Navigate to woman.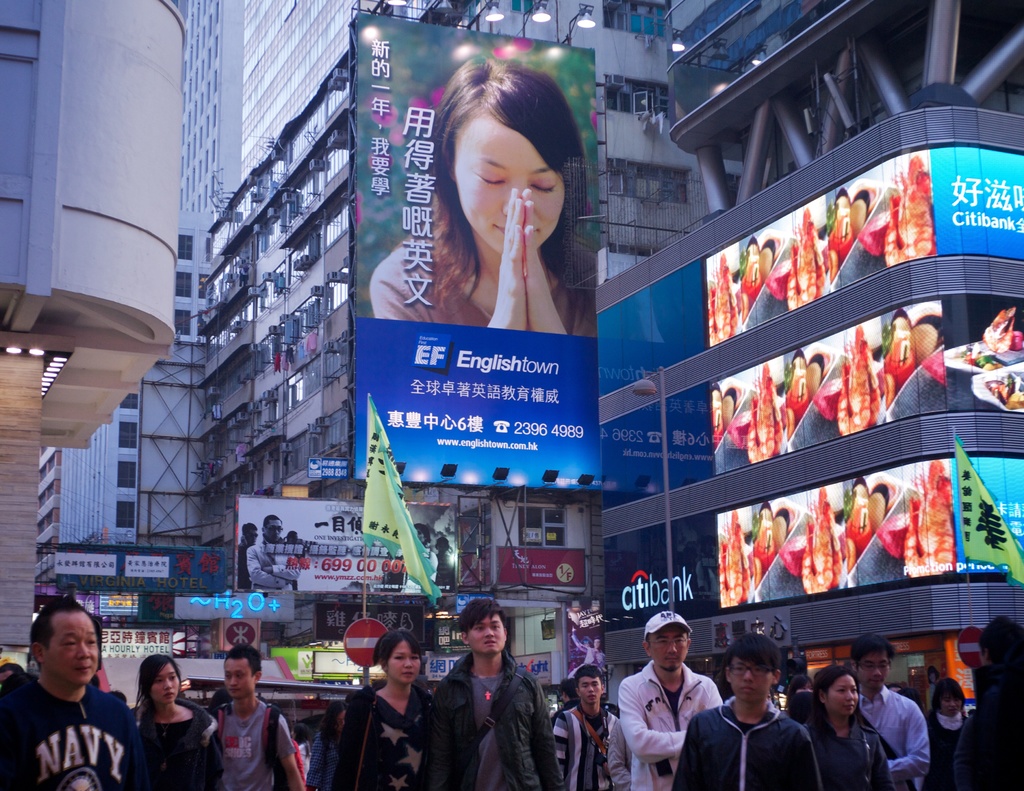
Navigation target: 330,624,461,790.
